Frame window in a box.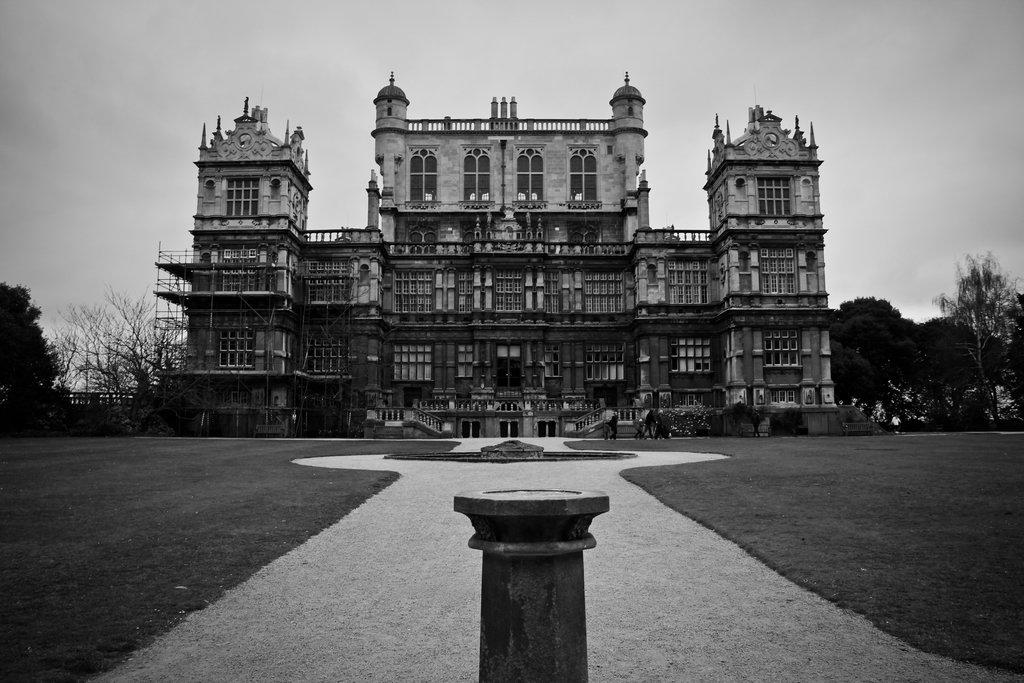
locate(565, 151, 607, 202).
